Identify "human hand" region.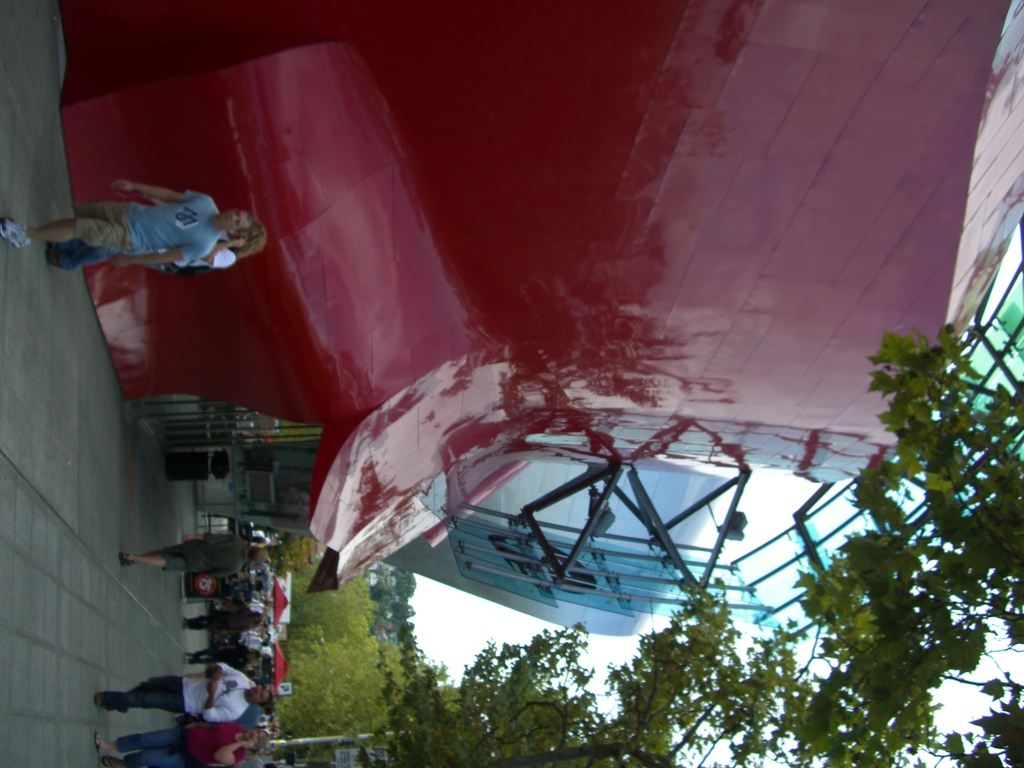
Region: (224, 241, 252, 250).
